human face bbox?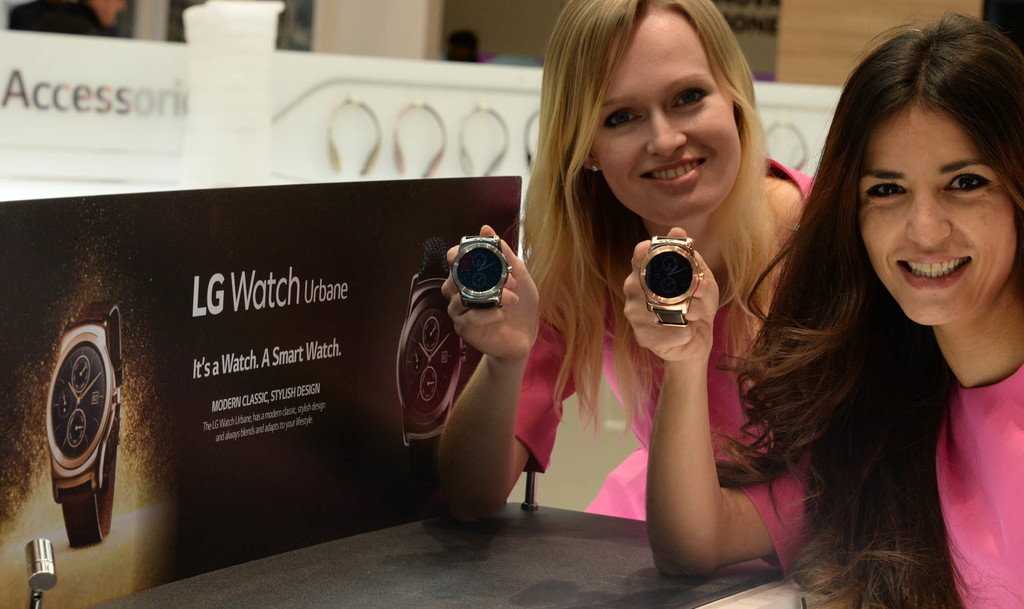
bbox=(591, 5, 744, 232)
